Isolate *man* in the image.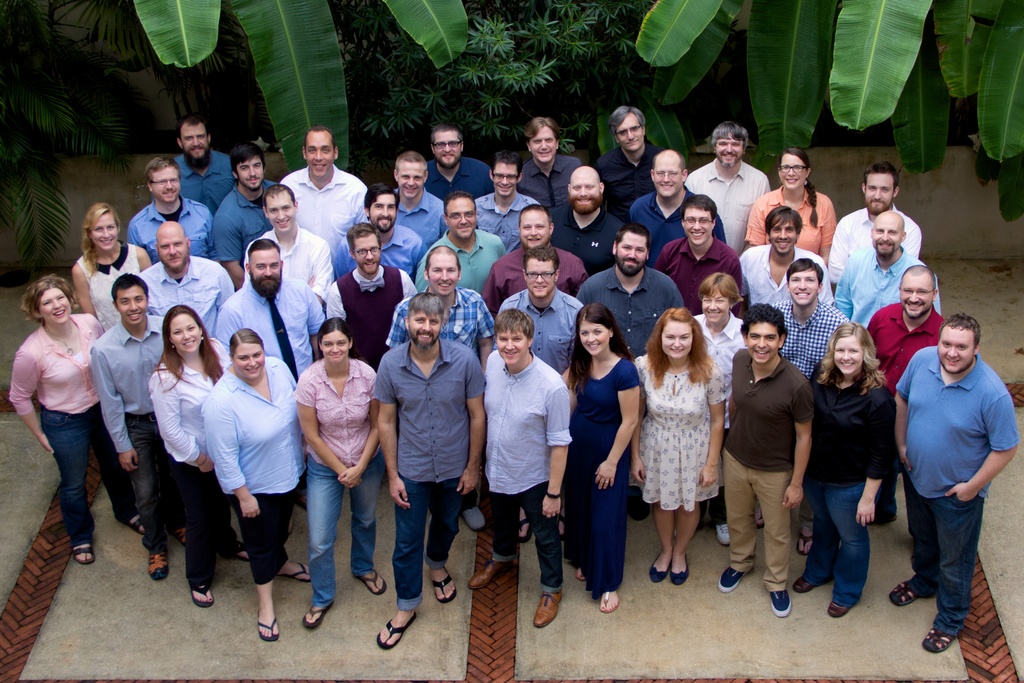
Isolated region: rect(426, 124, 501, 213).
